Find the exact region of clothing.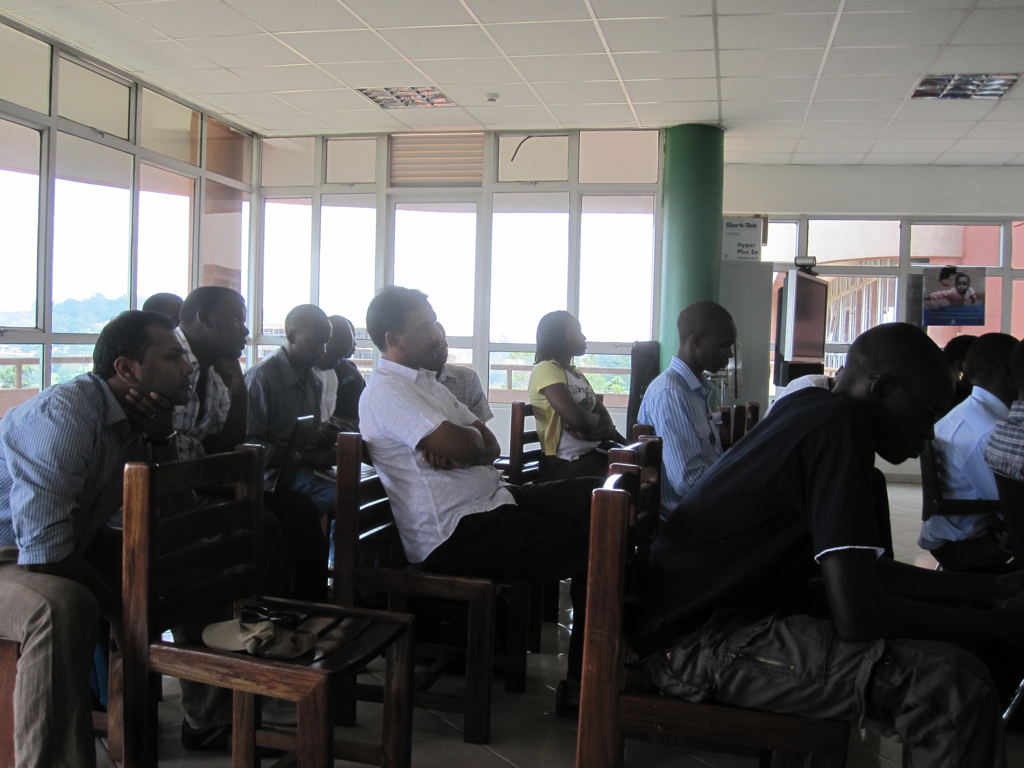
Exact region: l=351, t=344, r=628, b=578.
